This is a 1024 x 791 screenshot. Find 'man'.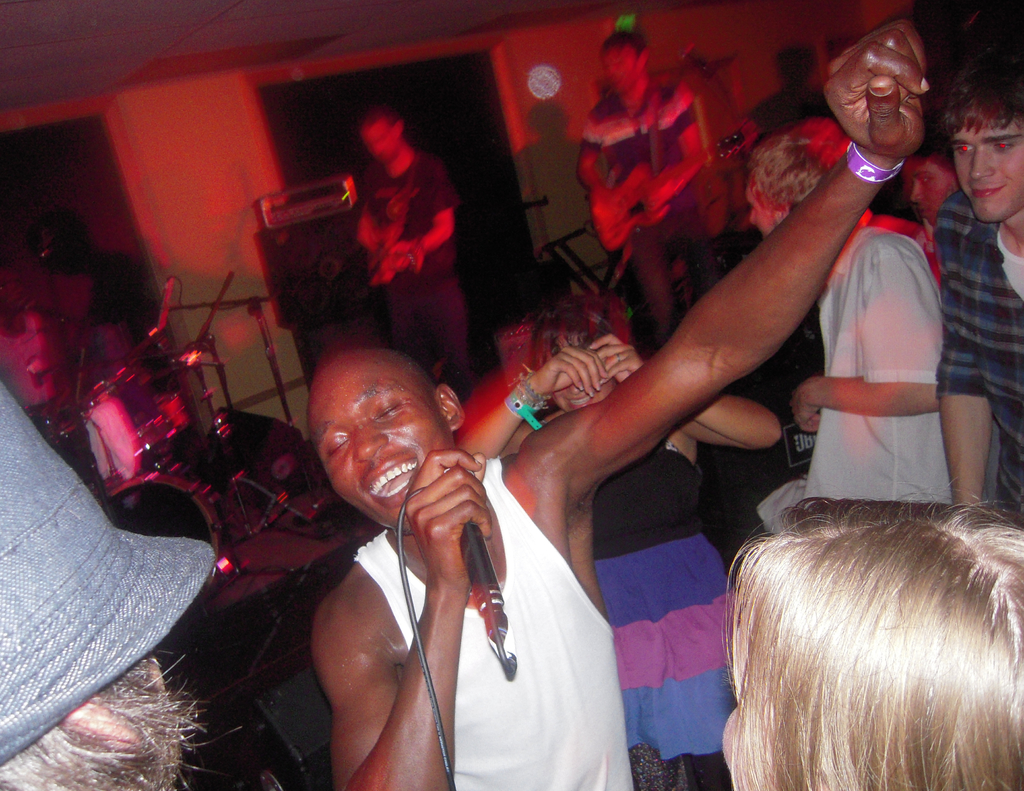
Bounding box: bbox=[340, 95, 536, 446].
